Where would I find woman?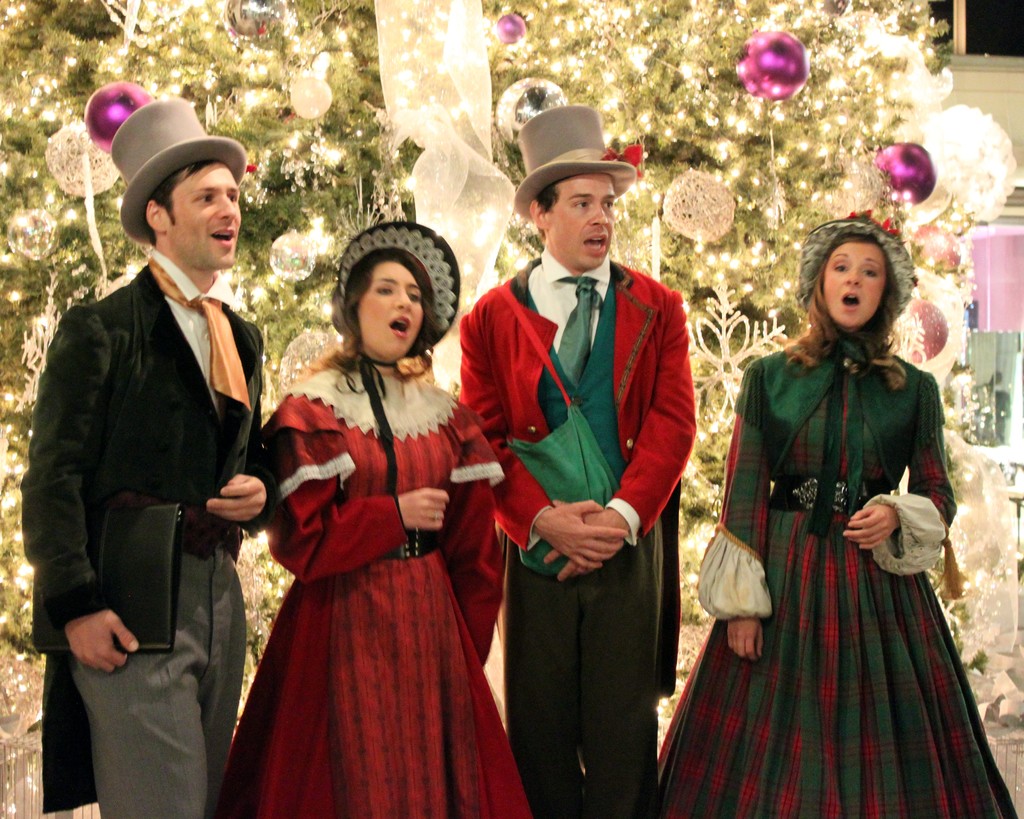
At <box>655,221,1020,818</box>.
